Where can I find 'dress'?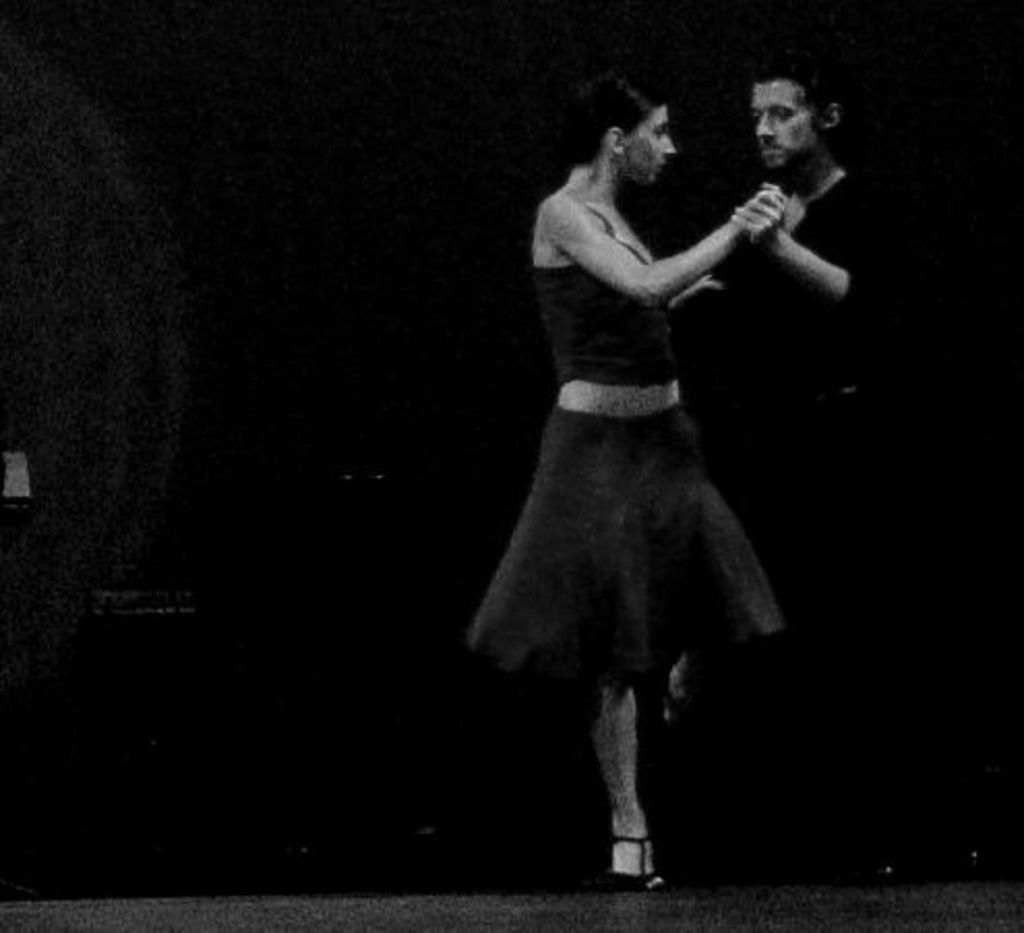
You can find it at 476,126,796,662.
